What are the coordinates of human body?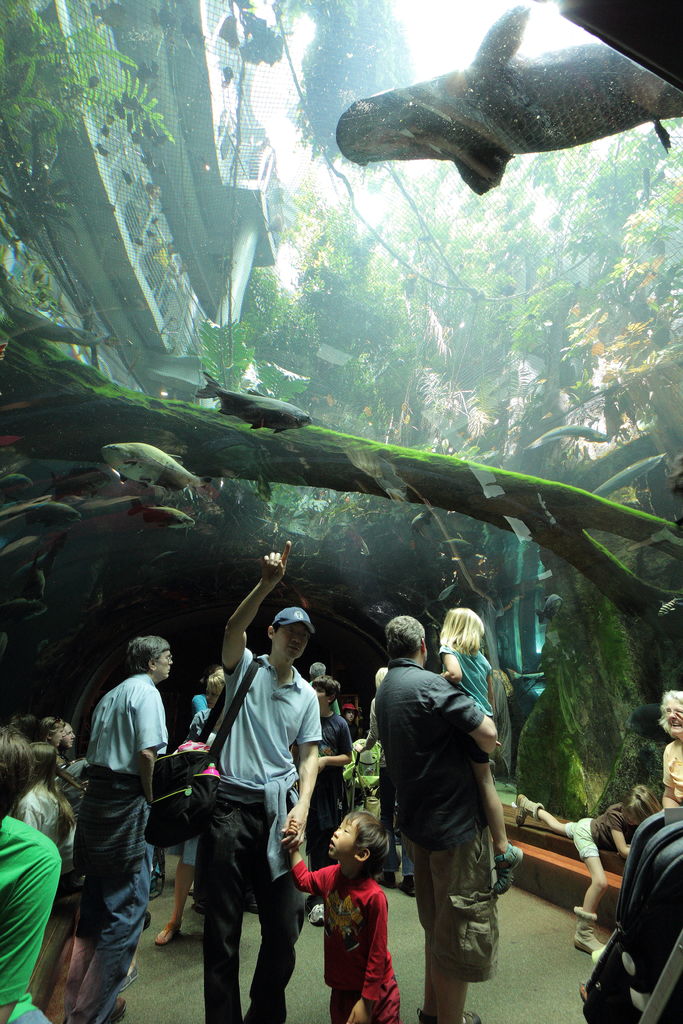
(302, 669, 345, 858).
